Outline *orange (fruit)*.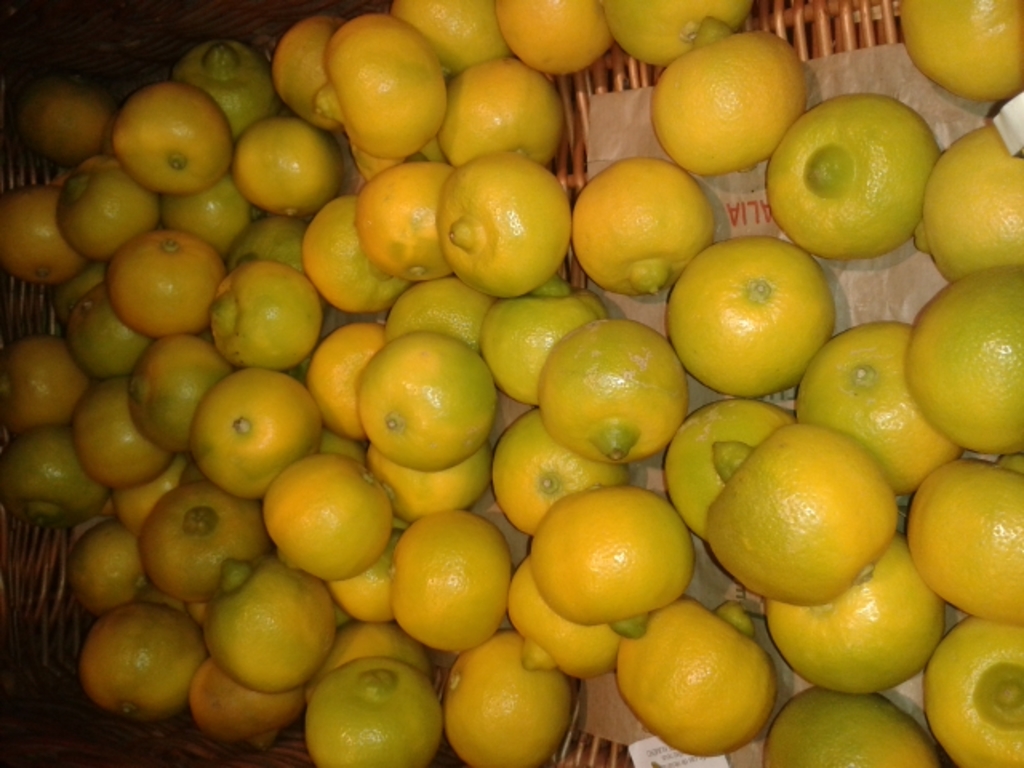
Outline: 211/555/341/694.
